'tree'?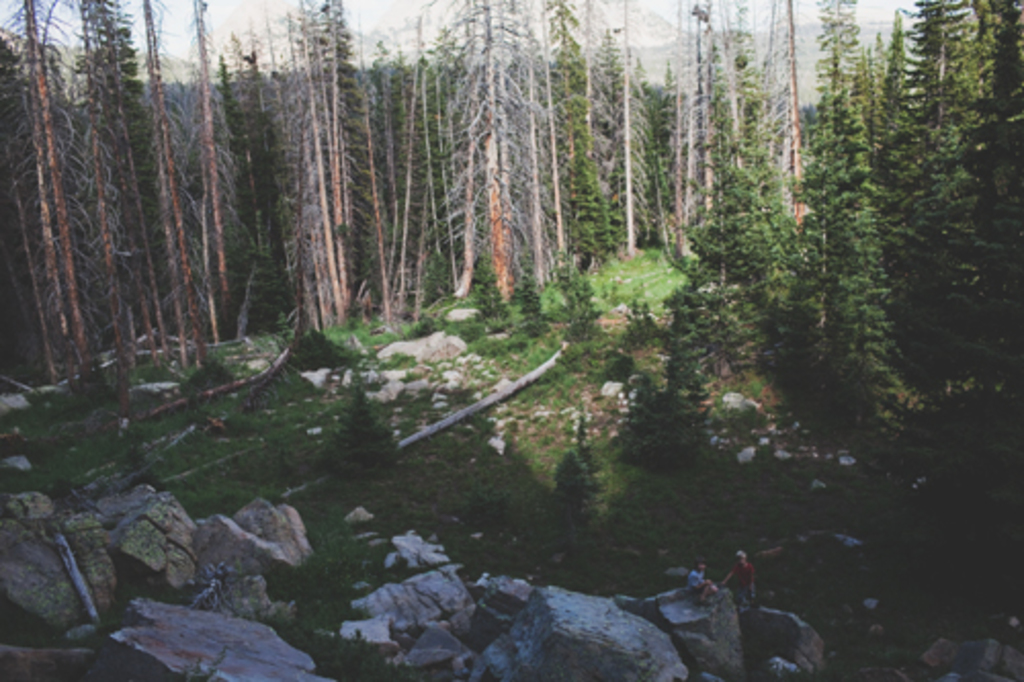
(903, 0, 926, 307)
